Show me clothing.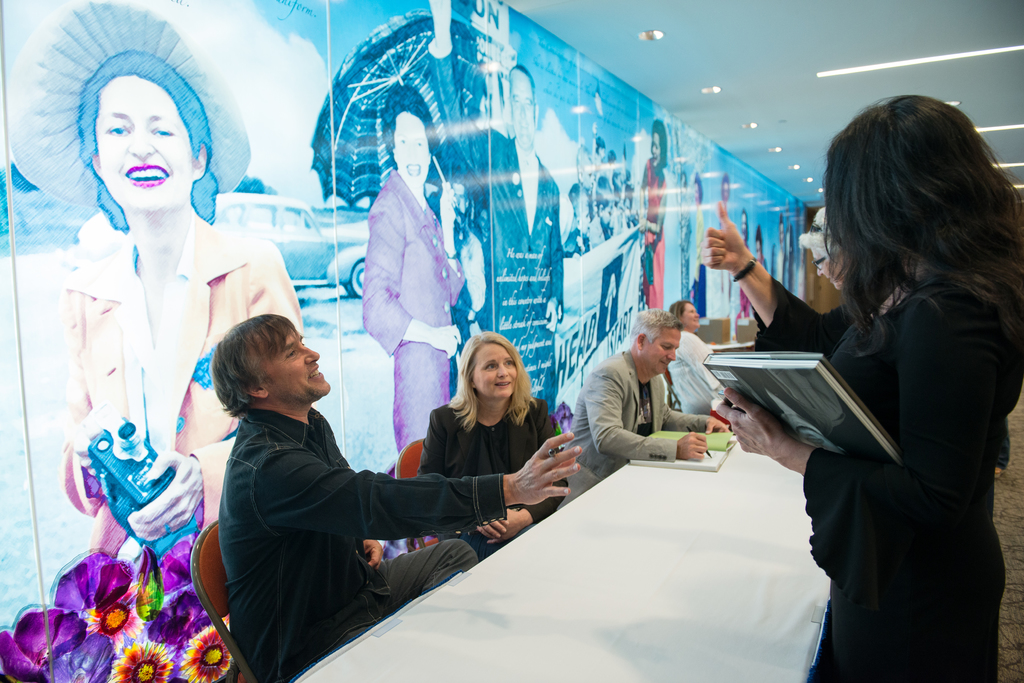
clothing is here: <box>66,218,305,552</box>.
